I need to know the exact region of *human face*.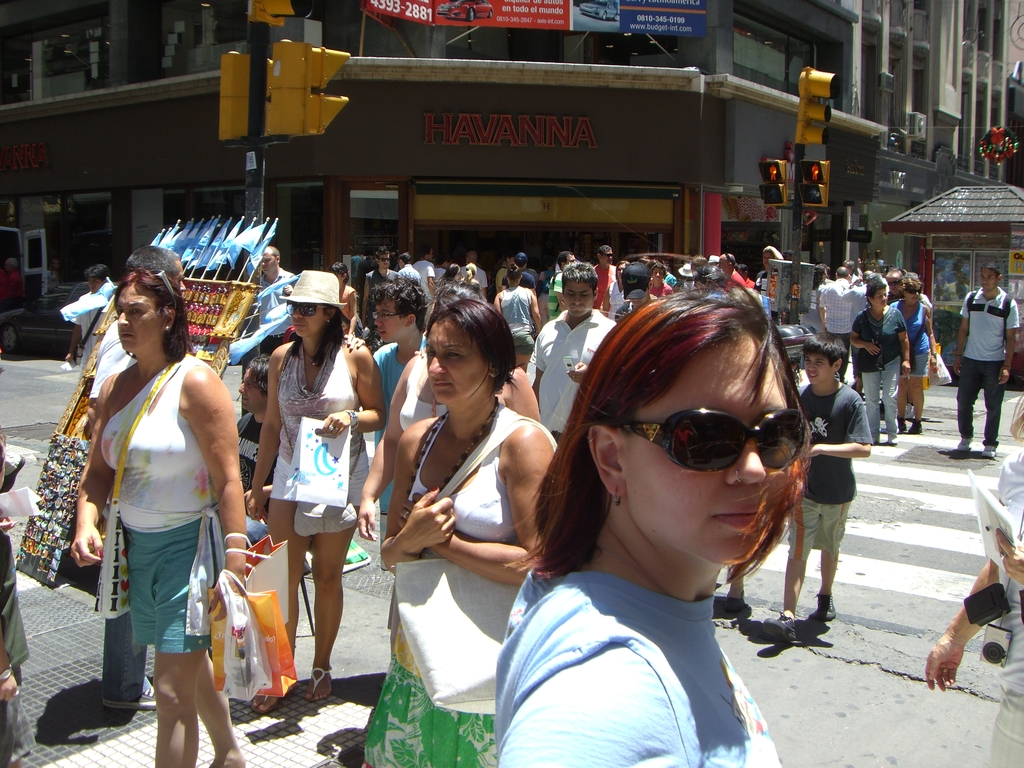
Region: (237,367,265,412).
